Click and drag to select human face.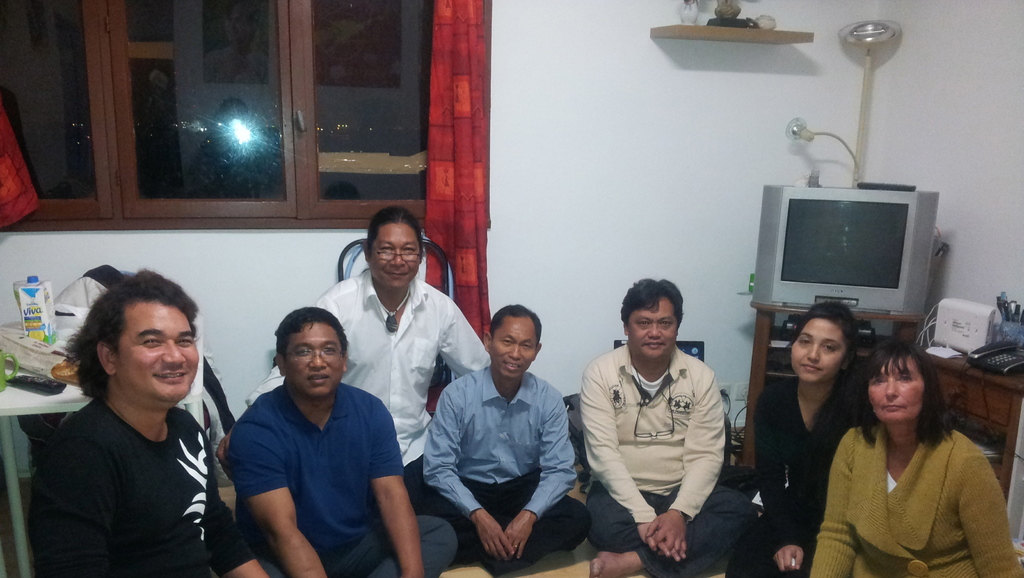
Selection: crop(792, 318, 842, 382).
